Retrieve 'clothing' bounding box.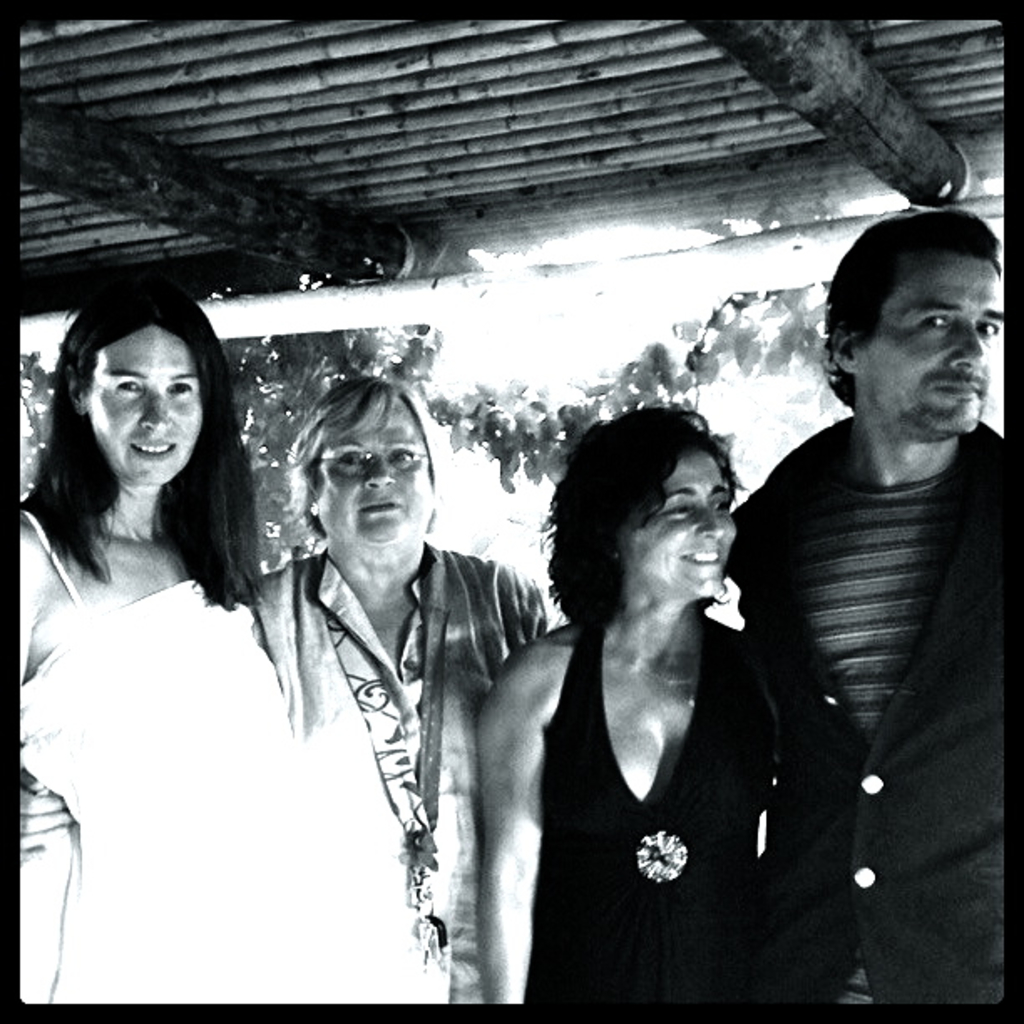
Bounding box: [left=547, top=626, right=776, bottom=1022].
